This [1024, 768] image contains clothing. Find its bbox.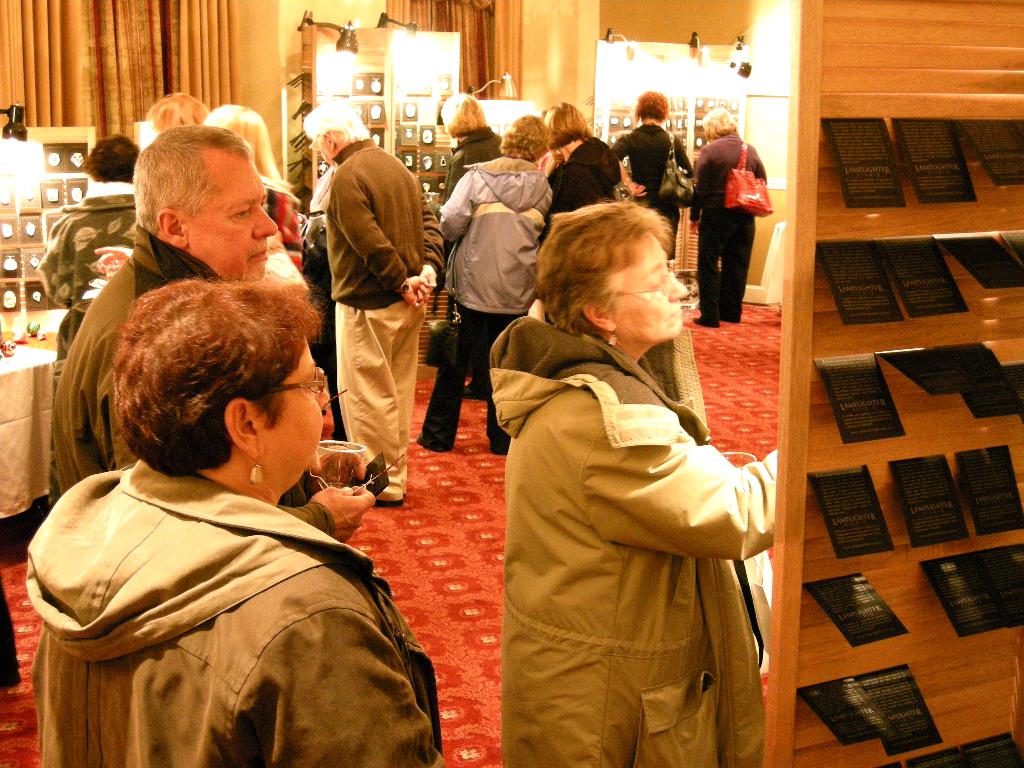
333,311,425,486.
